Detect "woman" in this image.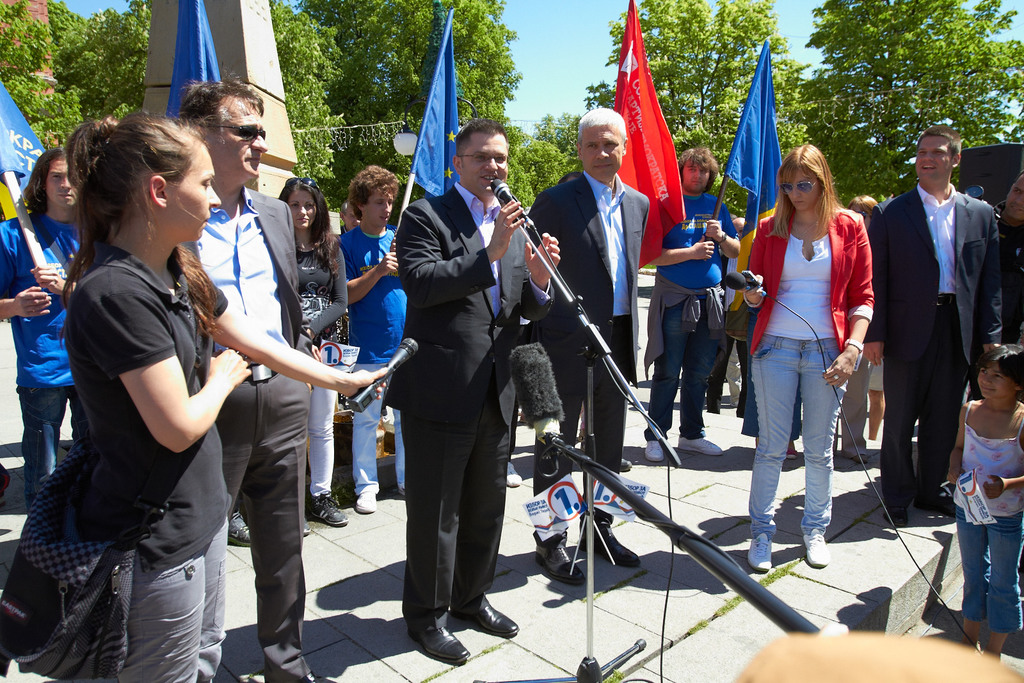
Detection: BBox(273, 173, 350, 536).
